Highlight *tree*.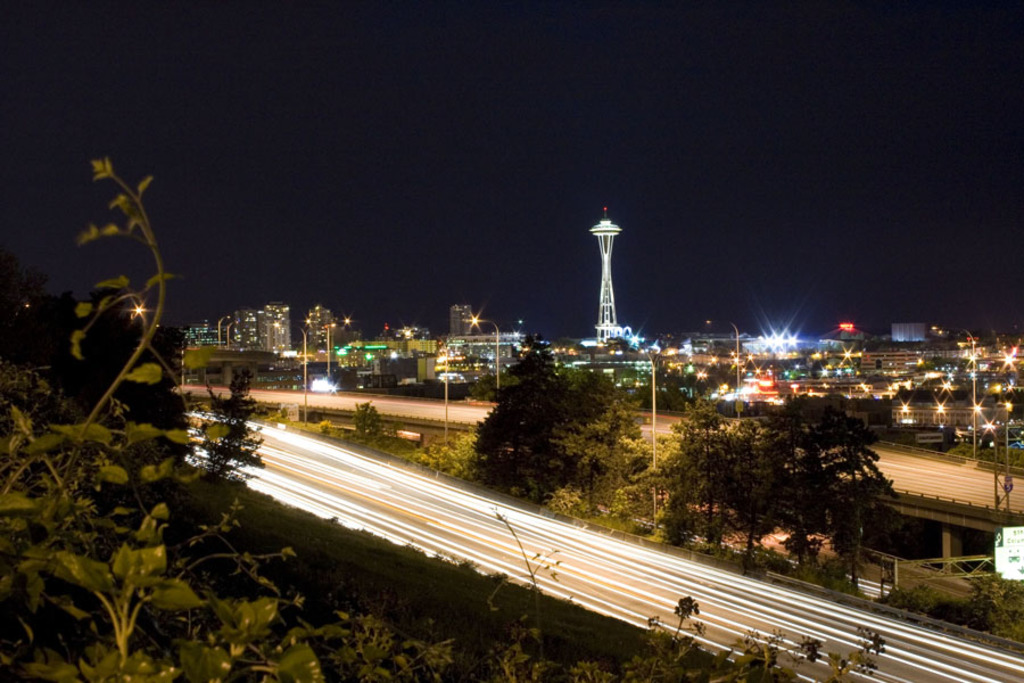
Highlighted region: [344, 396, 388, 450].
